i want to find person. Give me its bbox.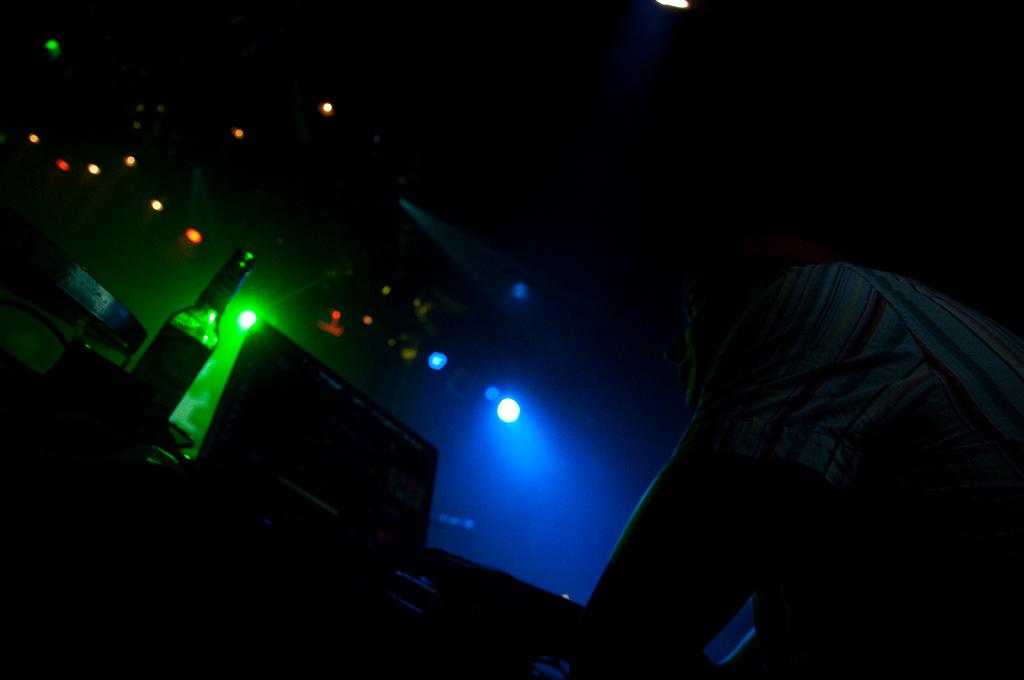
x1=427, y1=180, x2=1023, y2=679.
